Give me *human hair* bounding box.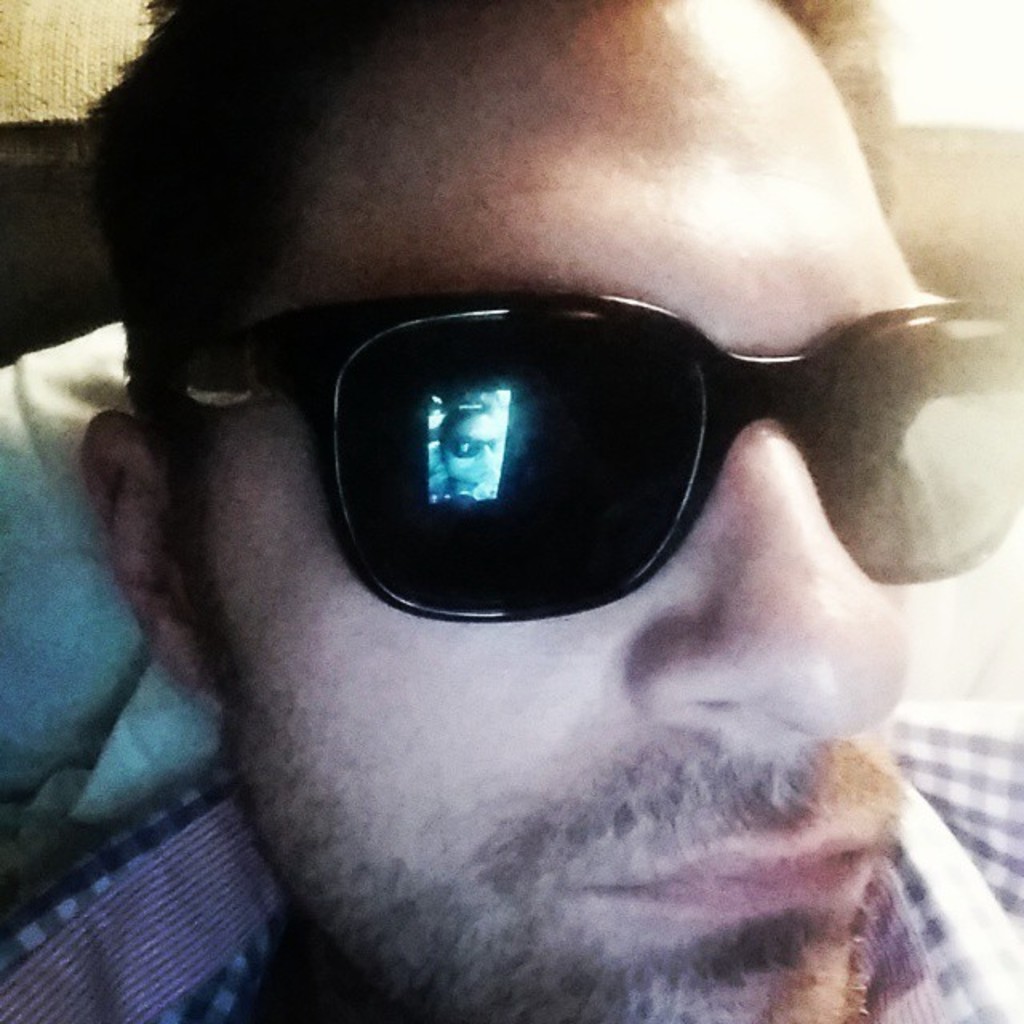
bbox=(67, 0, 917, 675).
